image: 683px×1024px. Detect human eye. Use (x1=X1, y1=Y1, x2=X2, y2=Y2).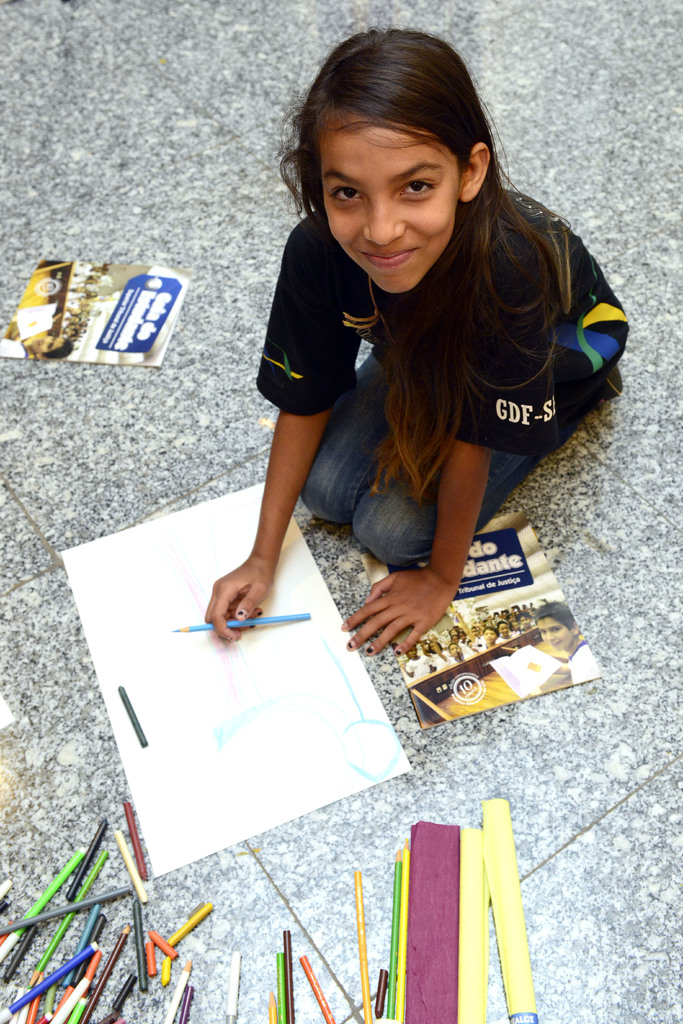
(x1=396, y1=170, x2=441, y2=207).
